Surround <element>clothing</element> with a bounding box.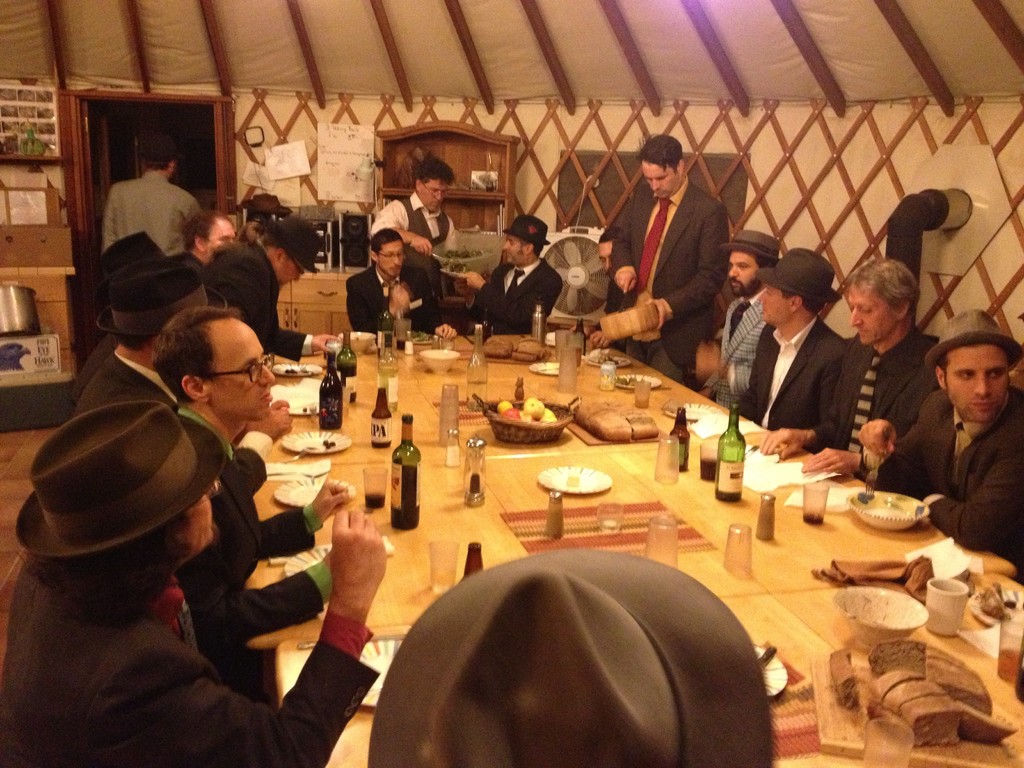
{"left": 65, "top": 339, "right": 188, "bottom": 420}.
